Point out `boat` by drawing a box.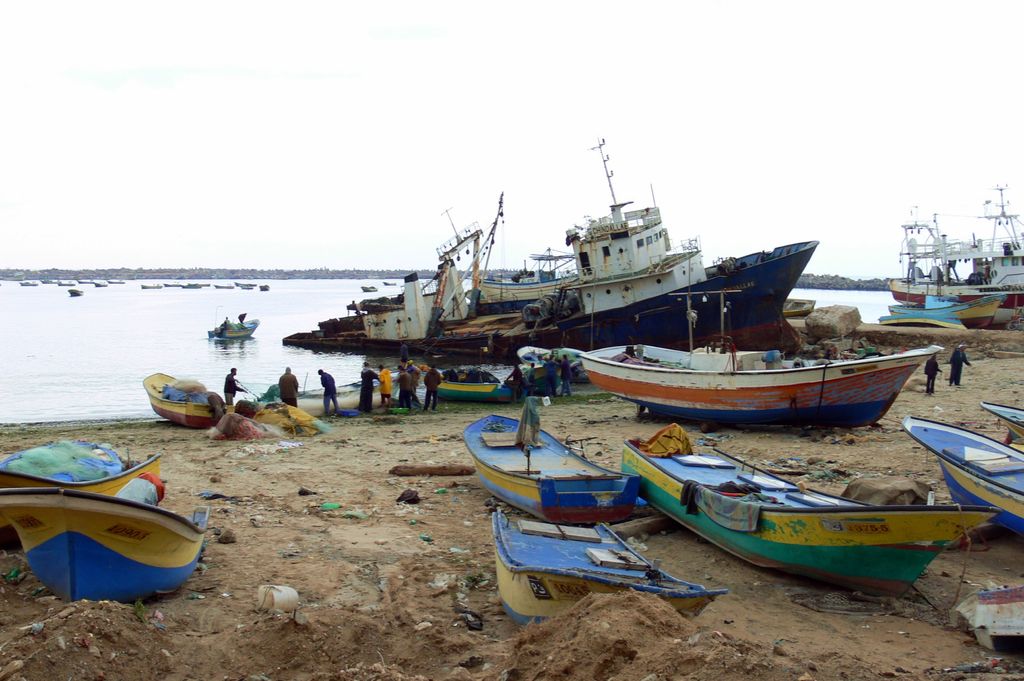
locate(620, 421, 1002, 587).
